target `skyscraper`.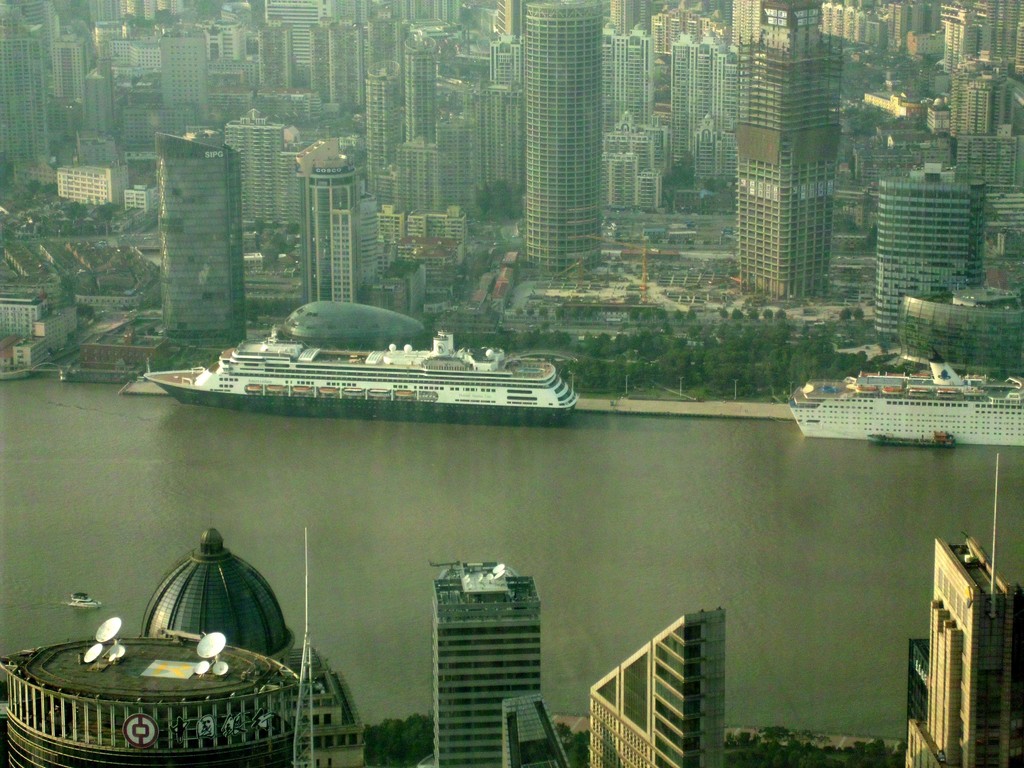
Target region: (32, 1, 95, 142).
